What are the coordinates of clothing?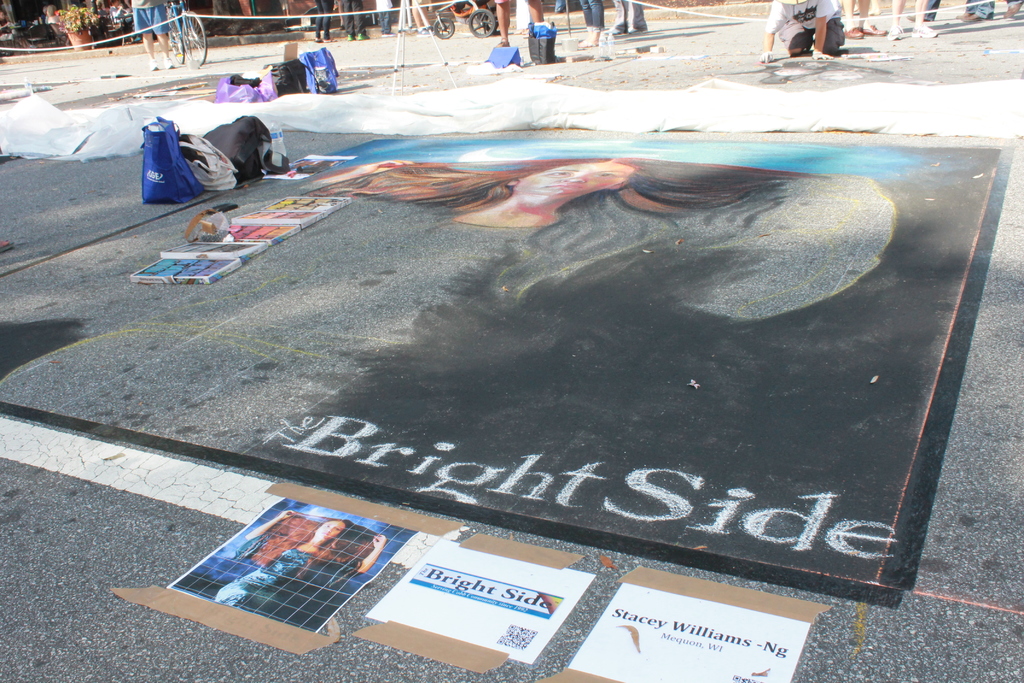
{"left": 966, "top": 0, "right": 992, "bottom": 23}.
